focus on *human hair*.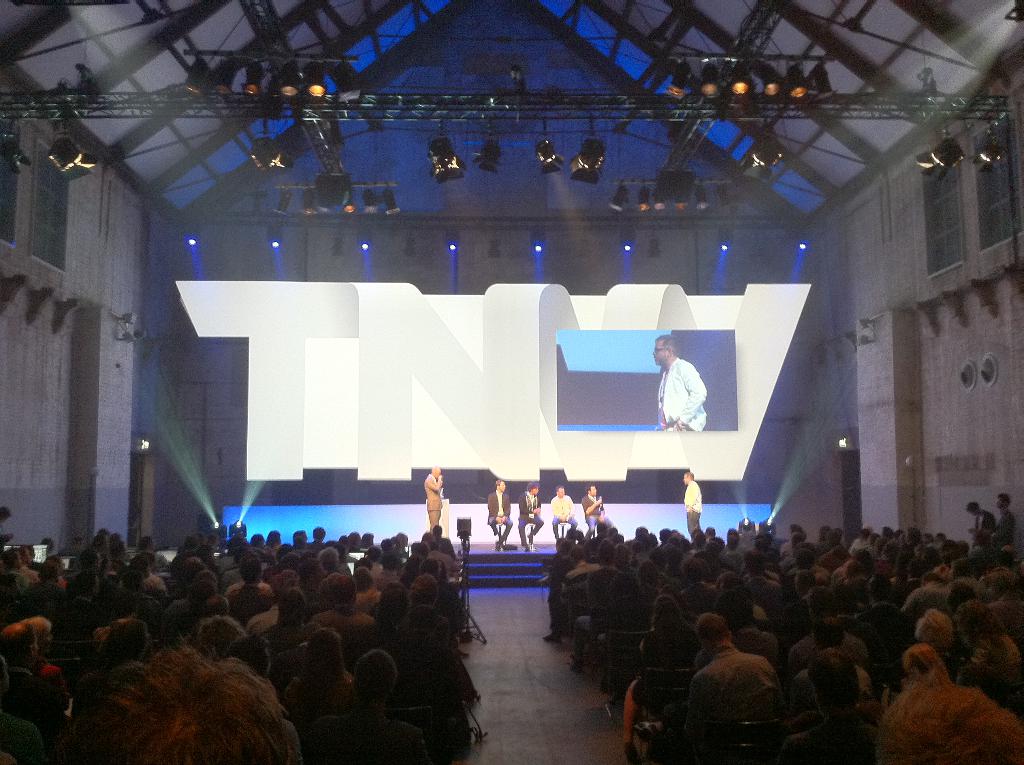
Focused at Rect(76, 570, 103, 596).
